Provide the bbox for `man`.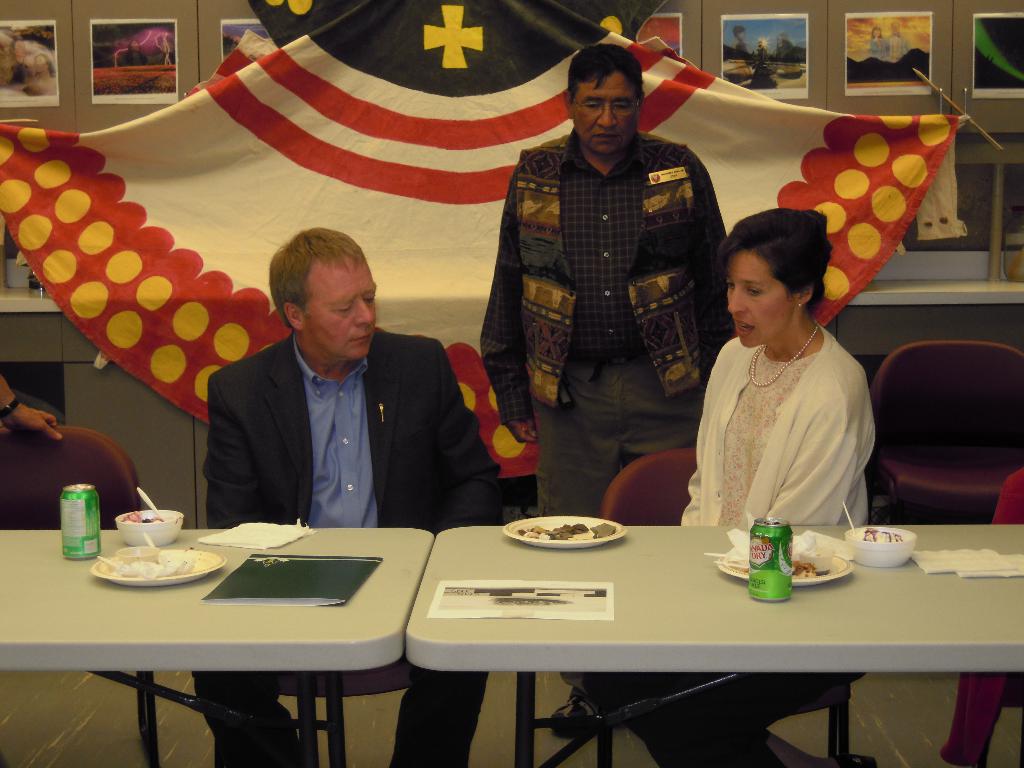
BBox(200, 229, 501, 767).
